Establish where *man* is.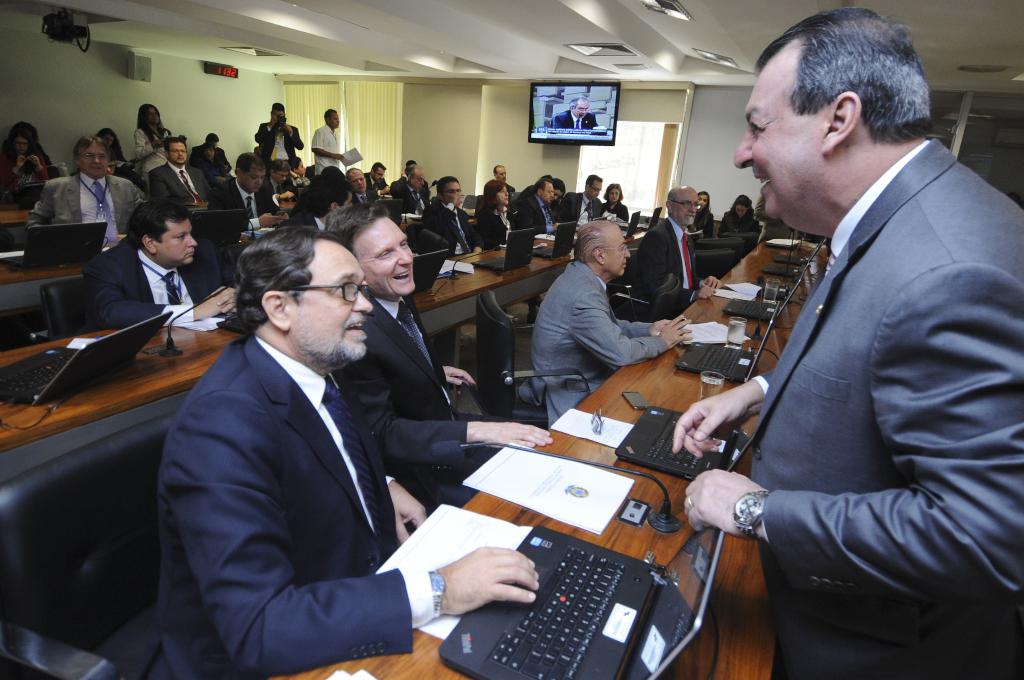
Established at <box>260,159,301,206</box>.
